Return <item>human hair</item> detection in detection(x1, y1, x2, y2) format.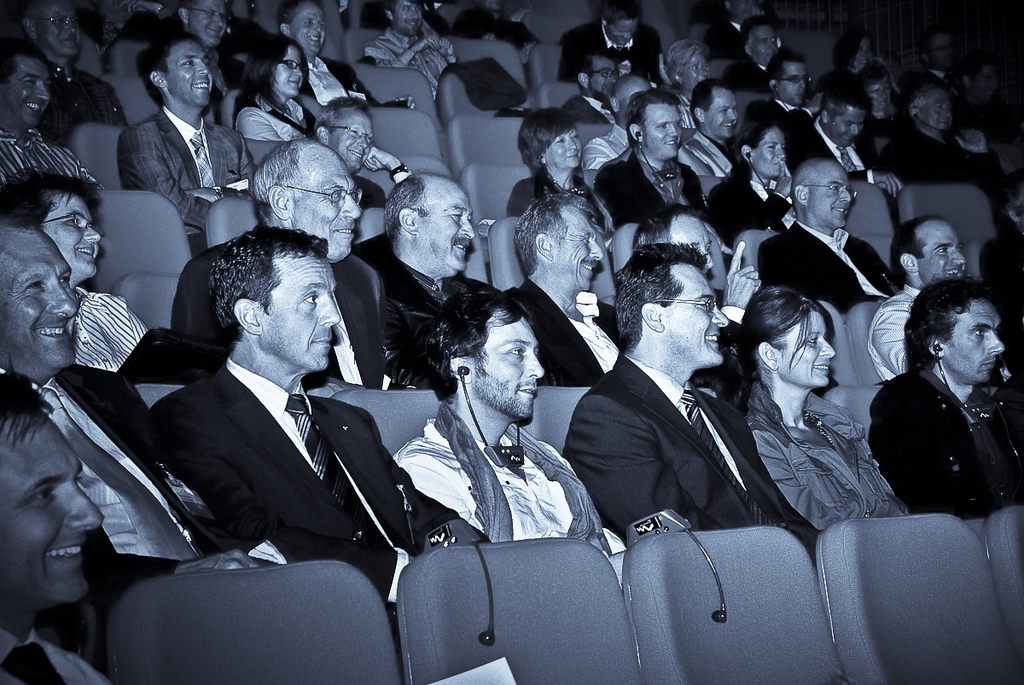
detection(736, 117, 783, 181).
